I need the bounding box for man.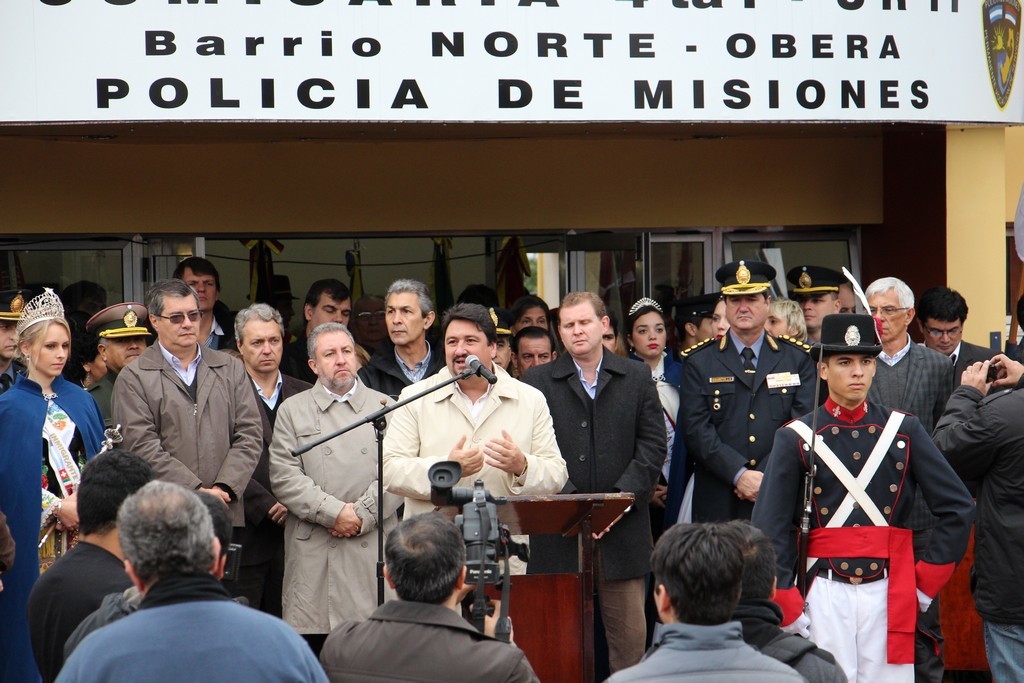
Here it is: [61,488,233,667].
